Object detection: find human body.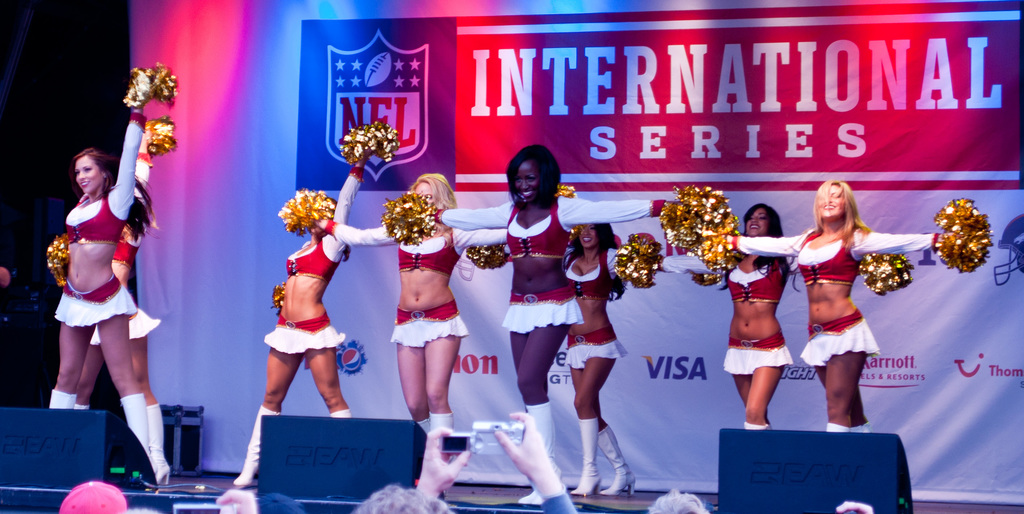
{"x1": 663, "y1": 202, "x2": 808, "y2": 433}.
